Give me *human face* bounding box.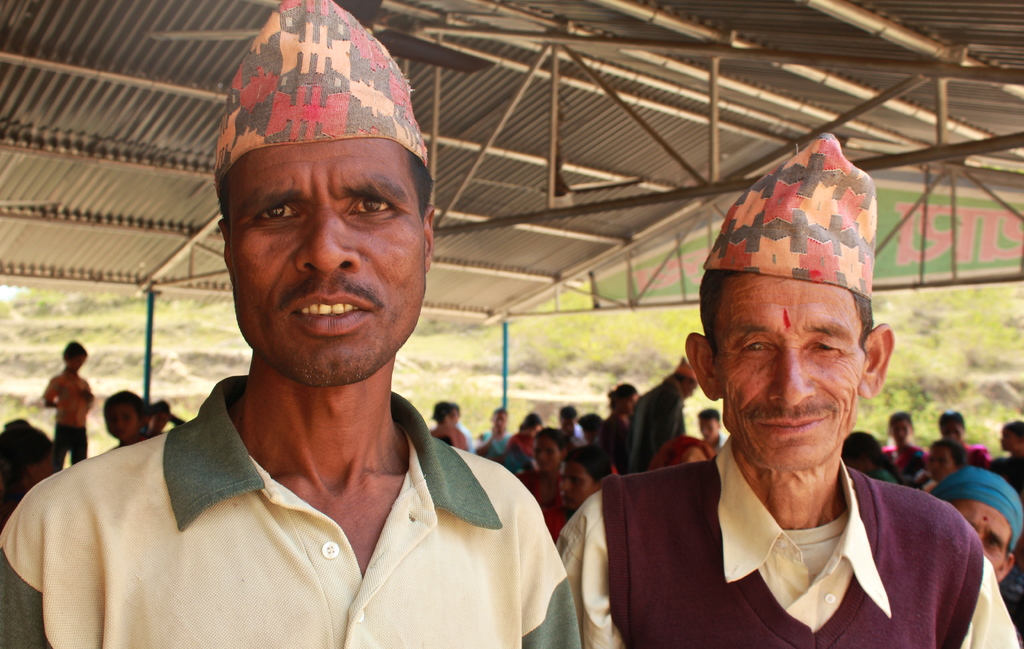
70/353/85/377.
